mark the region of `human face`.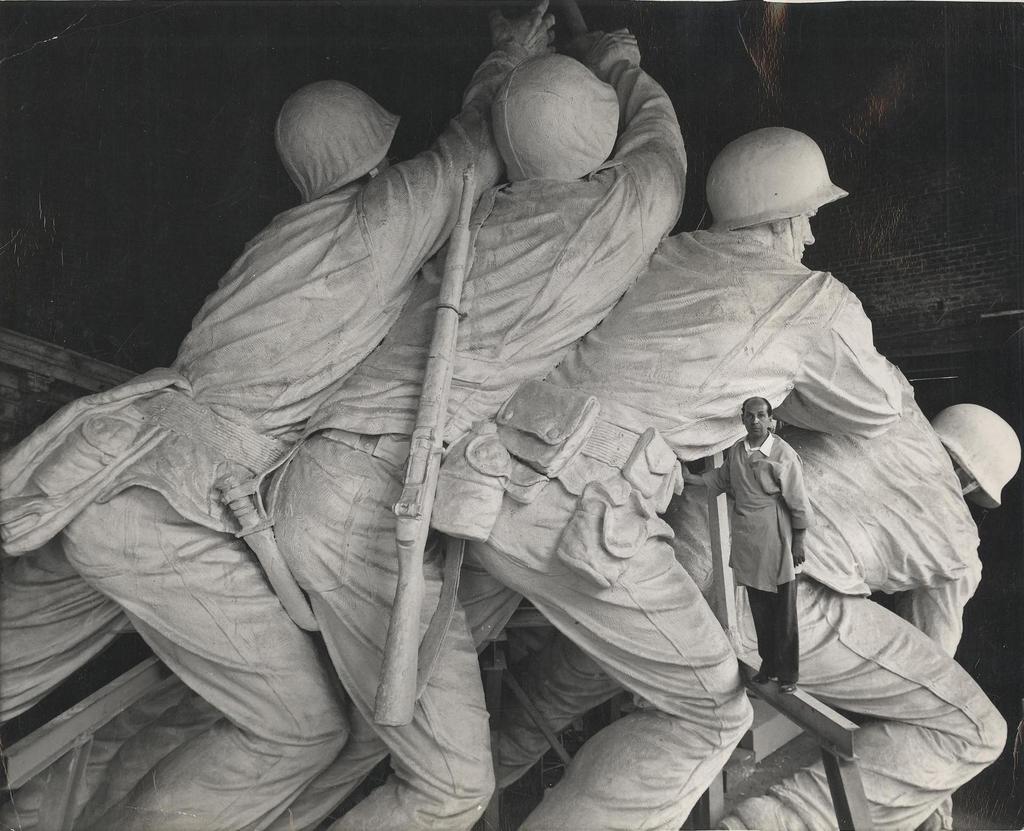
Region: {"left": 742, "top": 402, "right": 765, "bottom": 438}.
